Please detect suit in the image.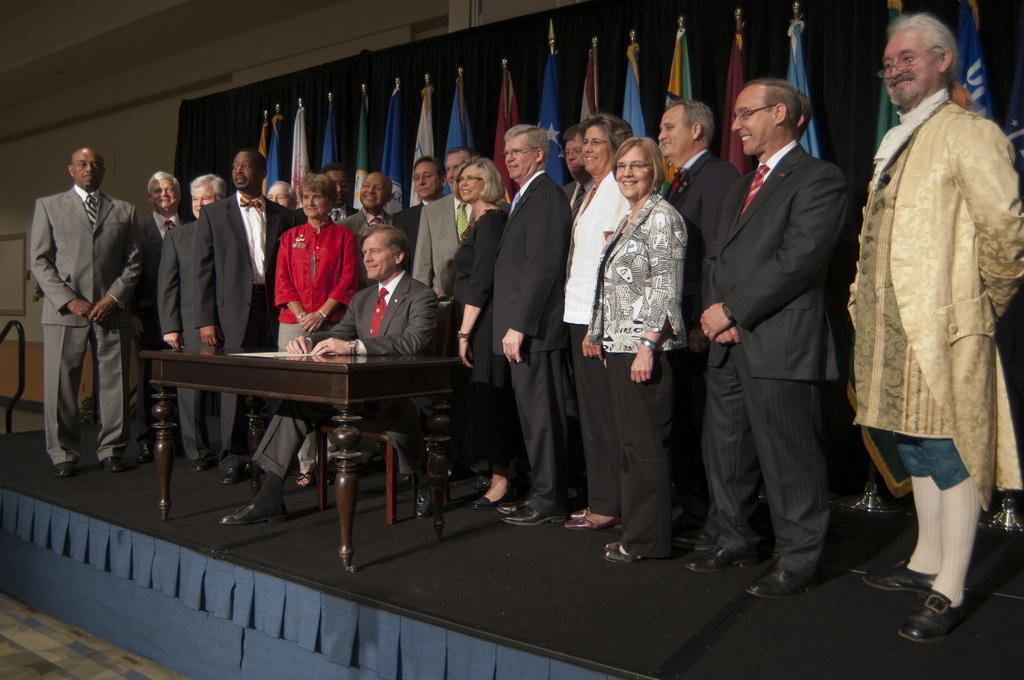
rect(129, 207, 196, 441).
